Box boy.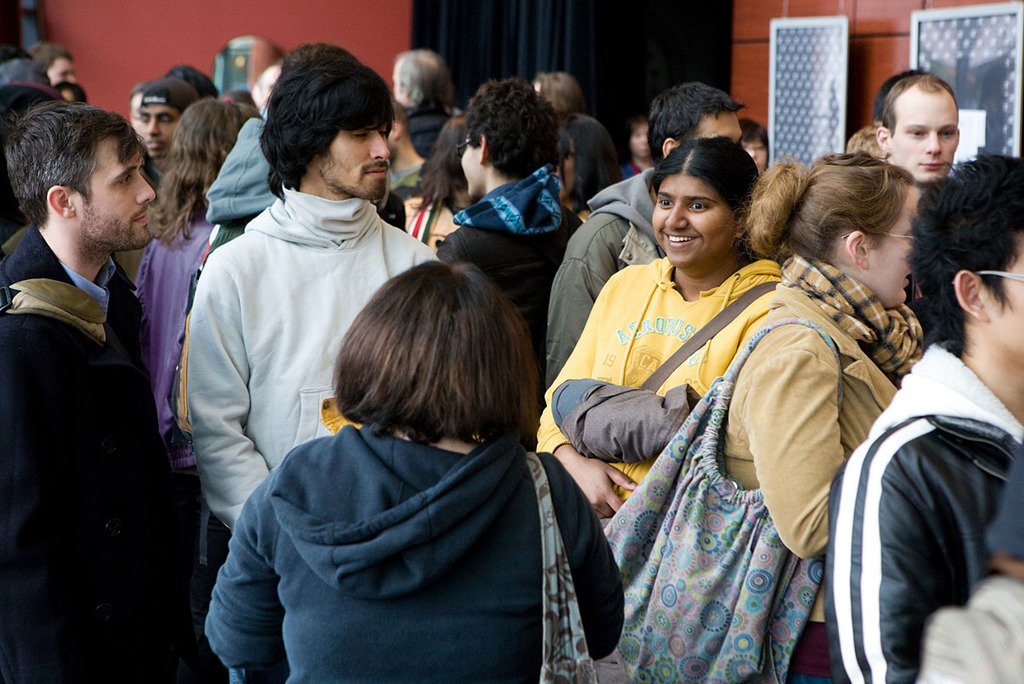
detection(188, 45, 440, 584).
